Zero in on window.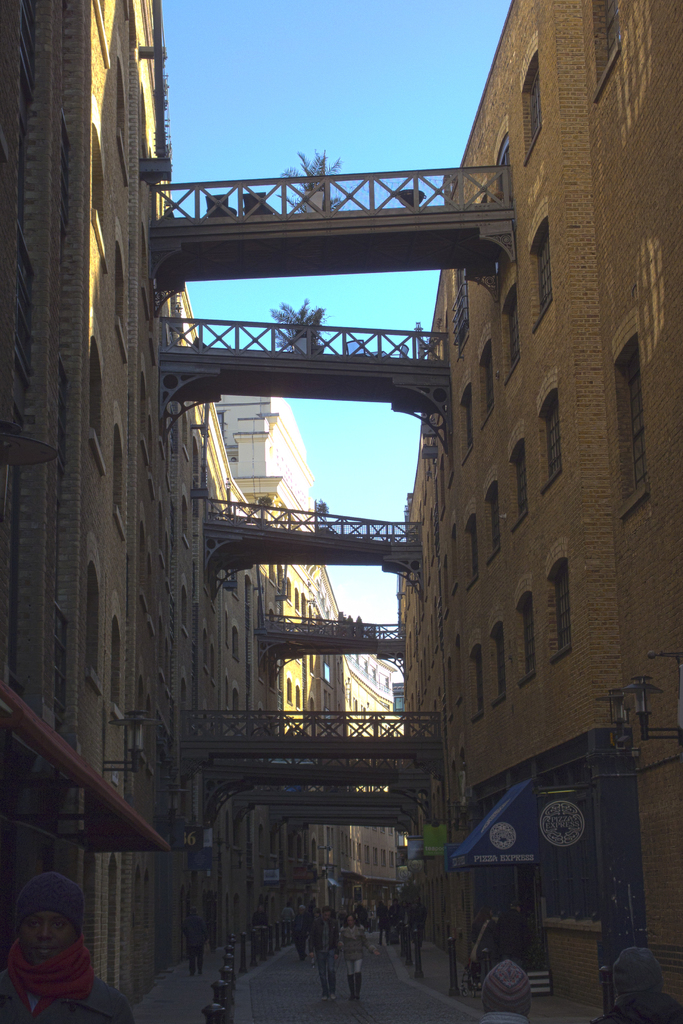
Zeroed in: 336,828,358,860.
